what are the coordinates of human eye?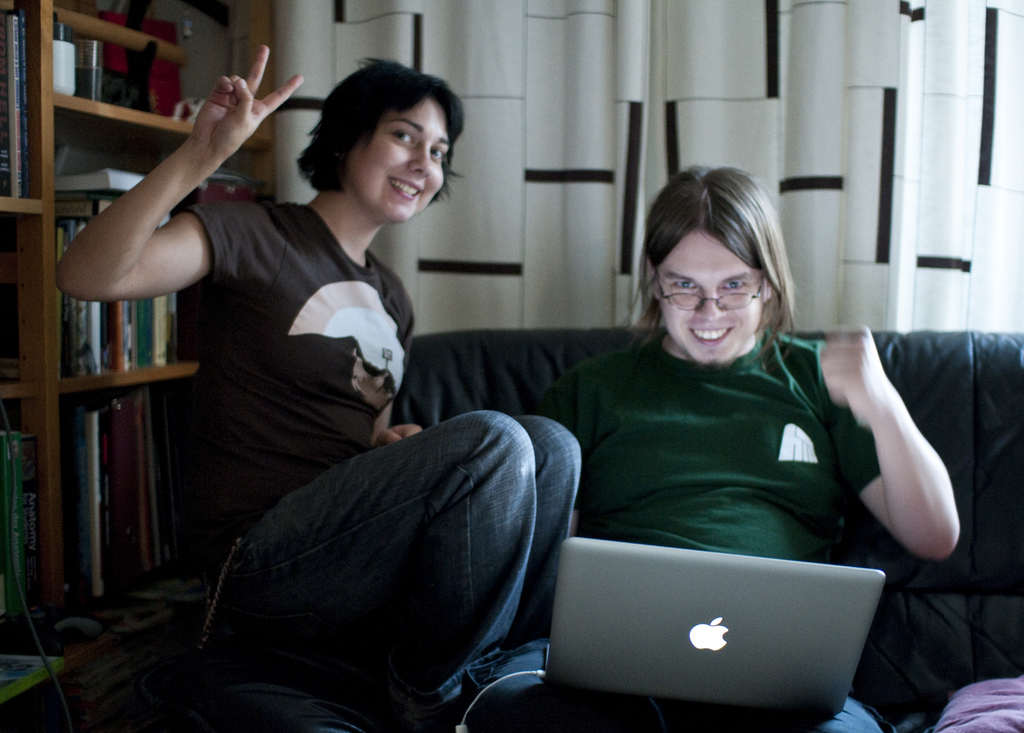
{"left": 669, "top": 277, "right": 700, "bottom": 293}.
